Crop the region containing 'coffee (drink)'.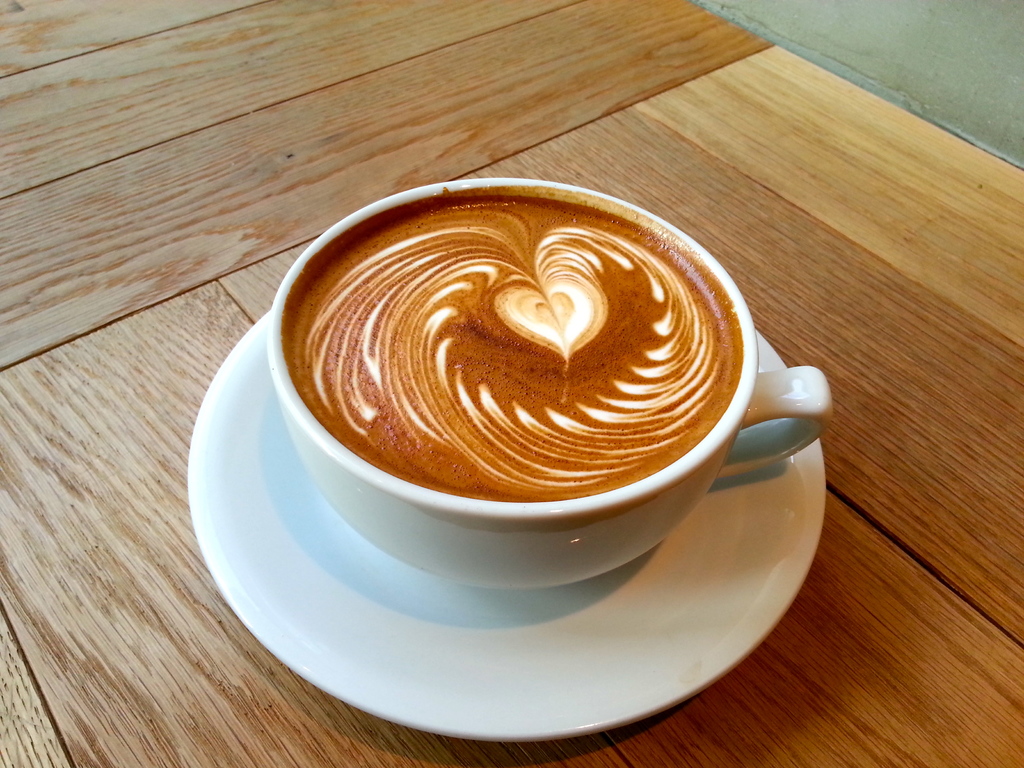
Crop region: (left=285, top=180, right=746, bottom=502).
